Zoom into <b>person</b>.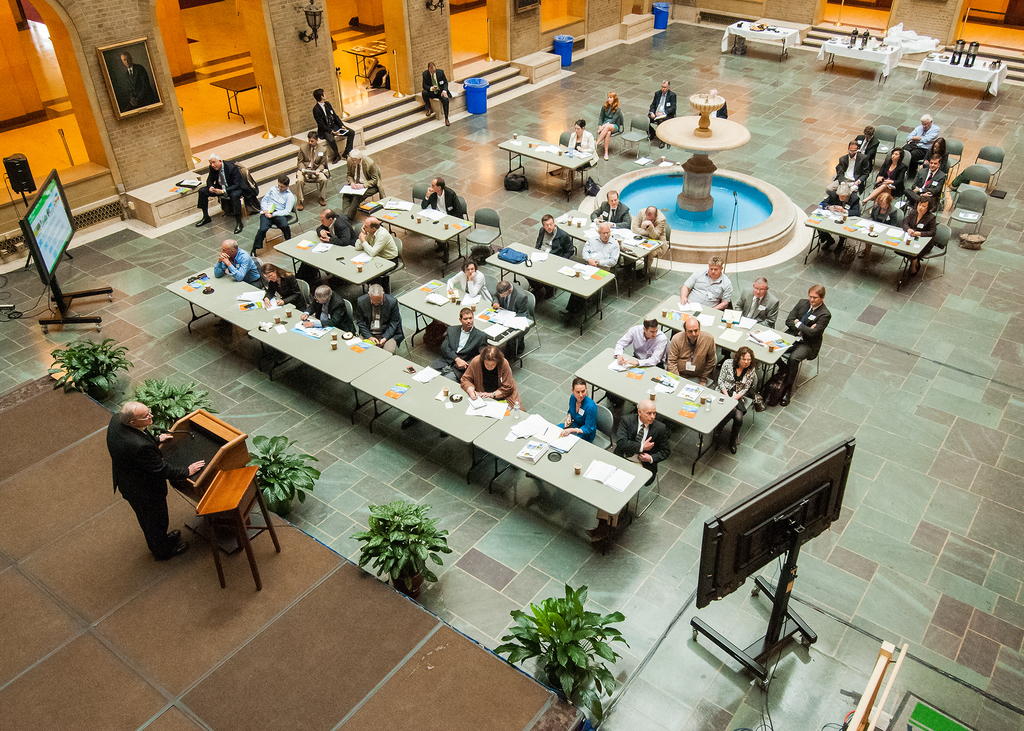
Zoom target: {"x1": 104, "y1": 398, "x2": 171, "y2": 573}.
